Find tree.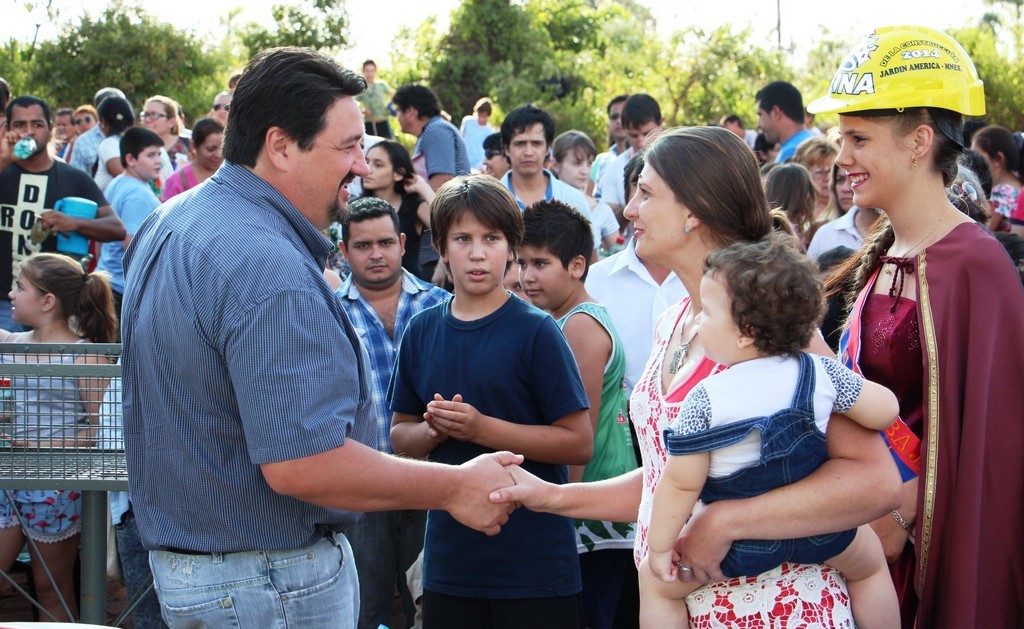
detection(954, 7, 1023, 139).
